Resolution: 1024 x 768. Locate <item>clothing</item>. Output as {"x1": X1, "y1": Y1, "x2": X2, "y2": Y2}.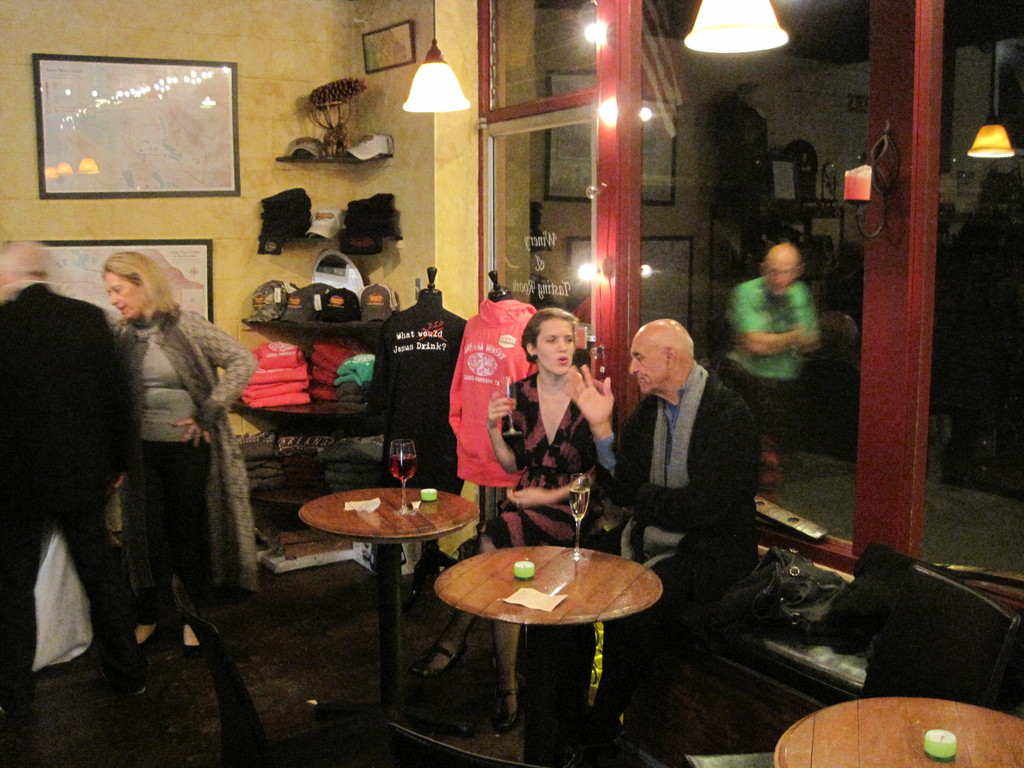
{"x1": 488, "y1": 362, "x2": 596, "y2": 559}.
